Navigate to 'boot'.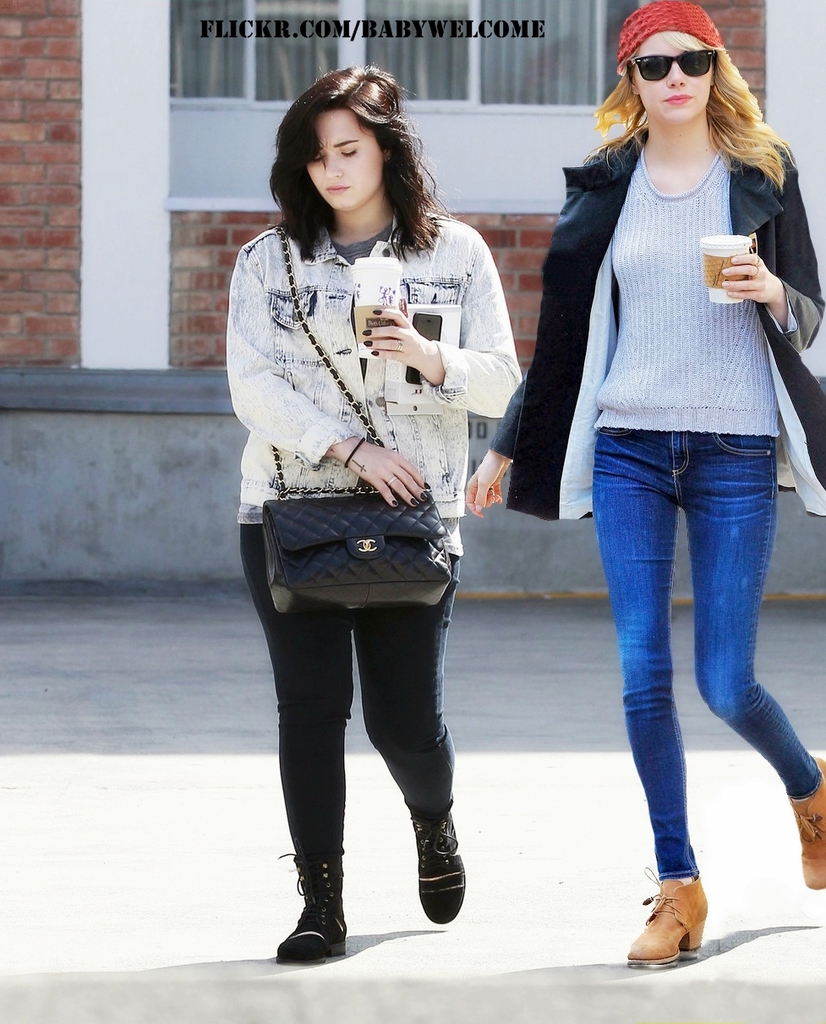
Navigation target: (left=402, top=801, right=455, bottom=924).
